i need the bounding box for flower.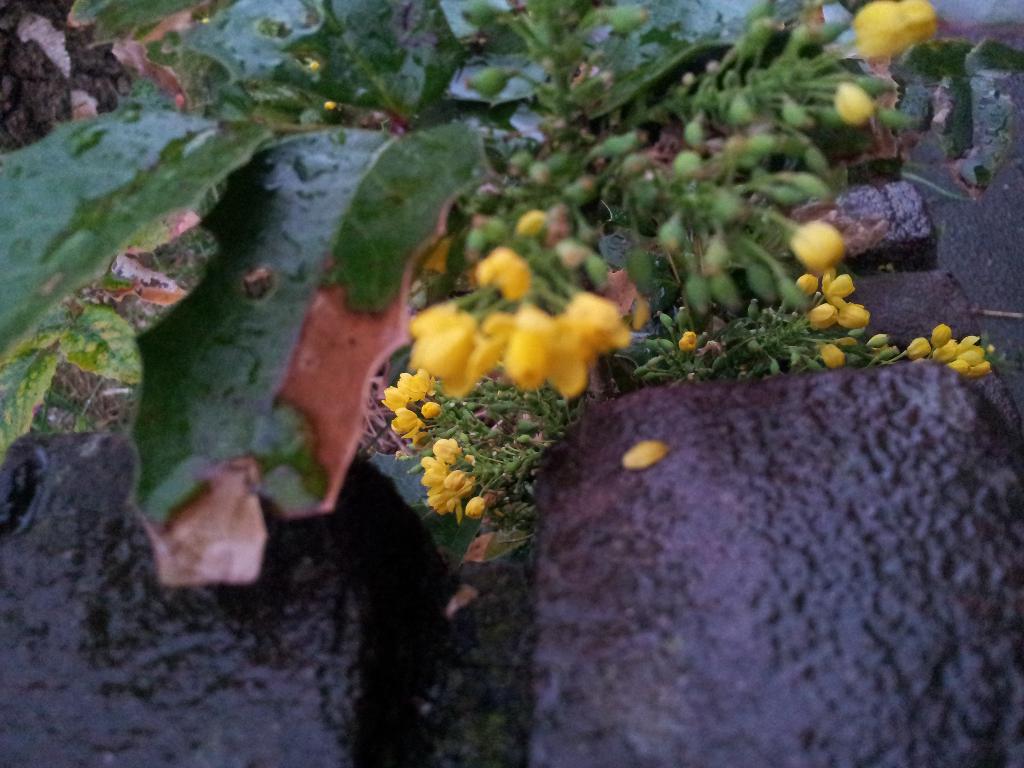
Here it is: [x1=402, y1=219, x2=655, y2=413].
